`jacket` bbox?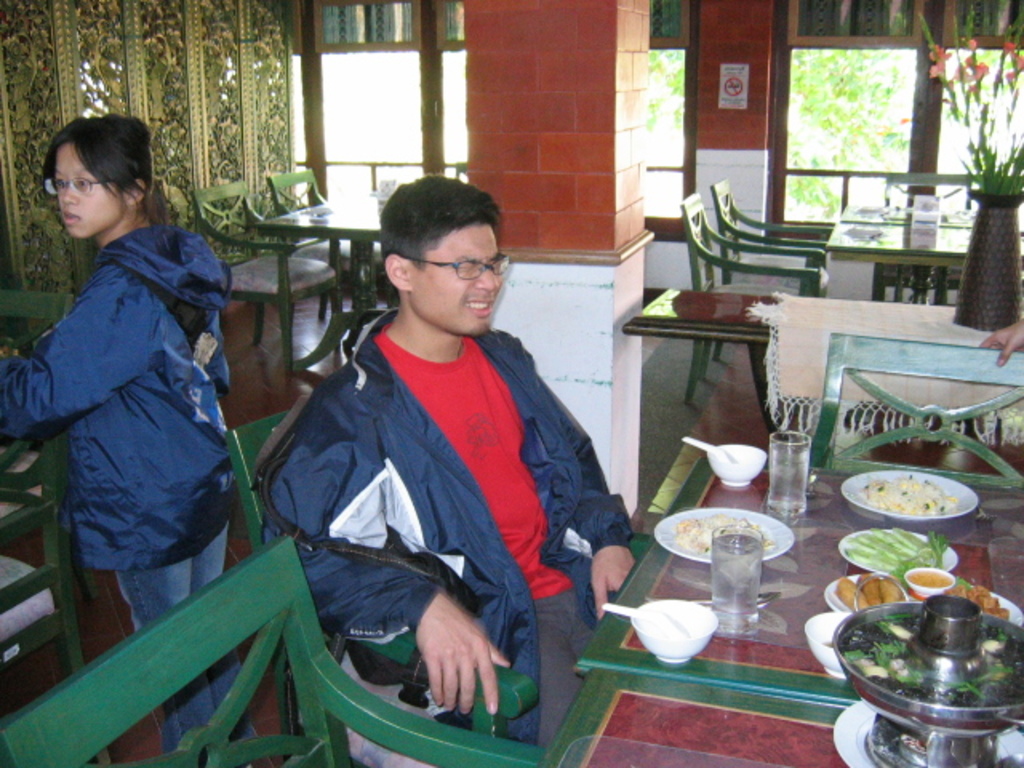
[259, 302, 645, 728]
